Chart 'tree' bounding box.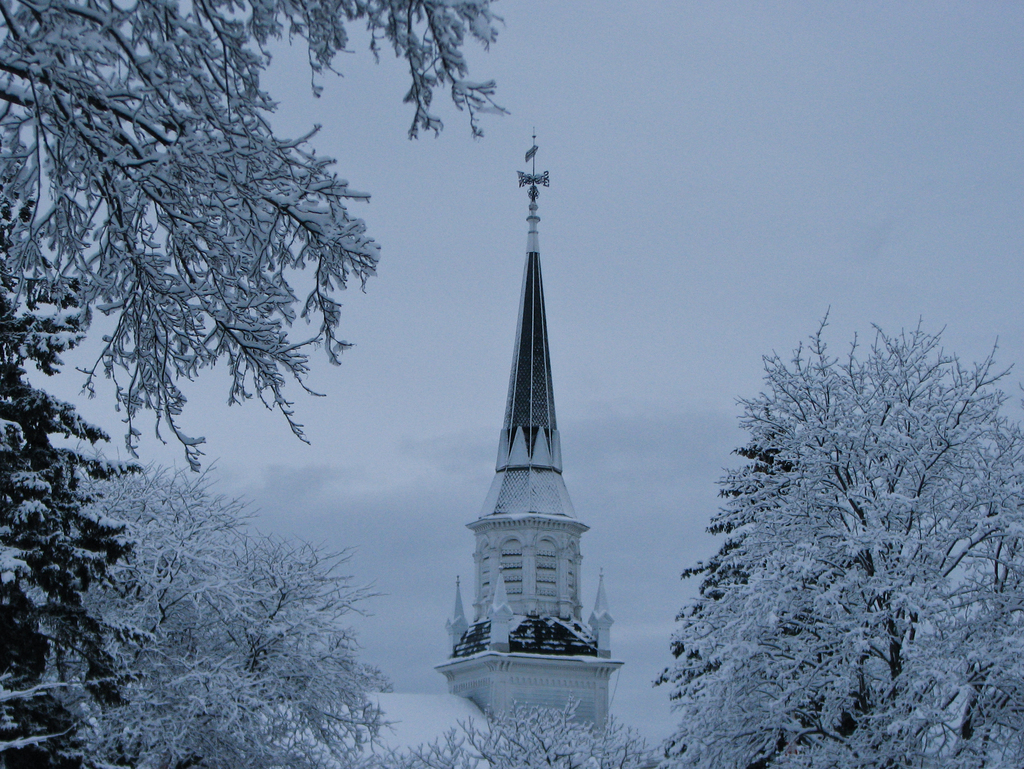
Charted: l=361, t=702, r=651, b=768.
